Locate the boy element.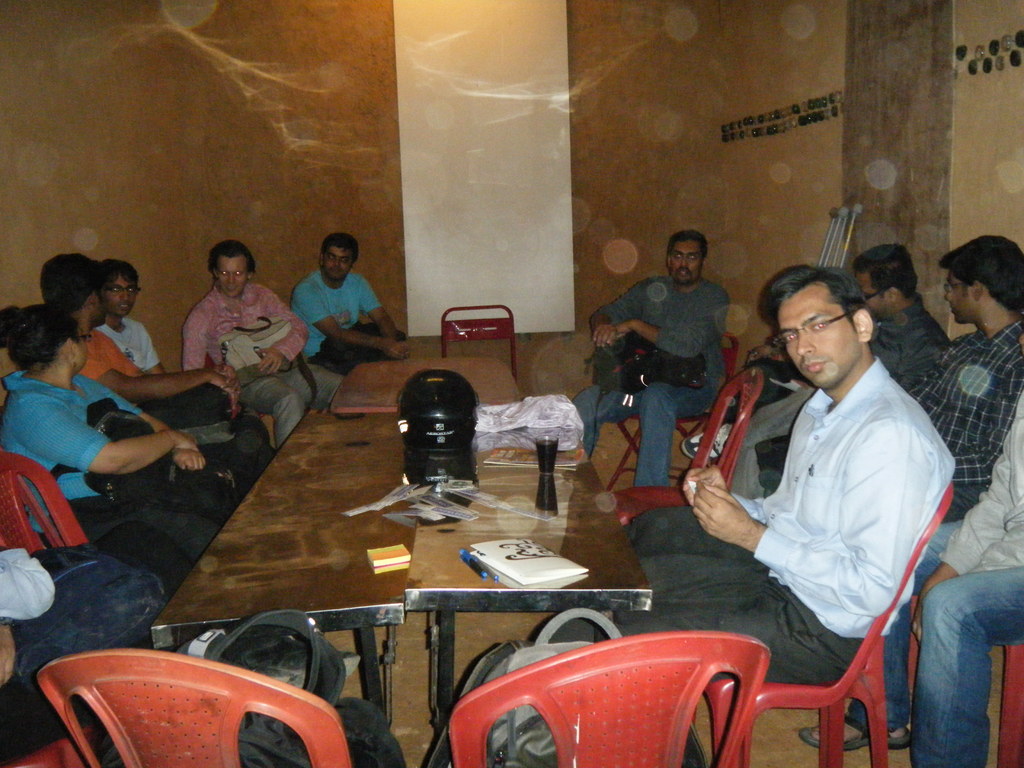
Element bbox: bbox(97, 256, 171, 369).
